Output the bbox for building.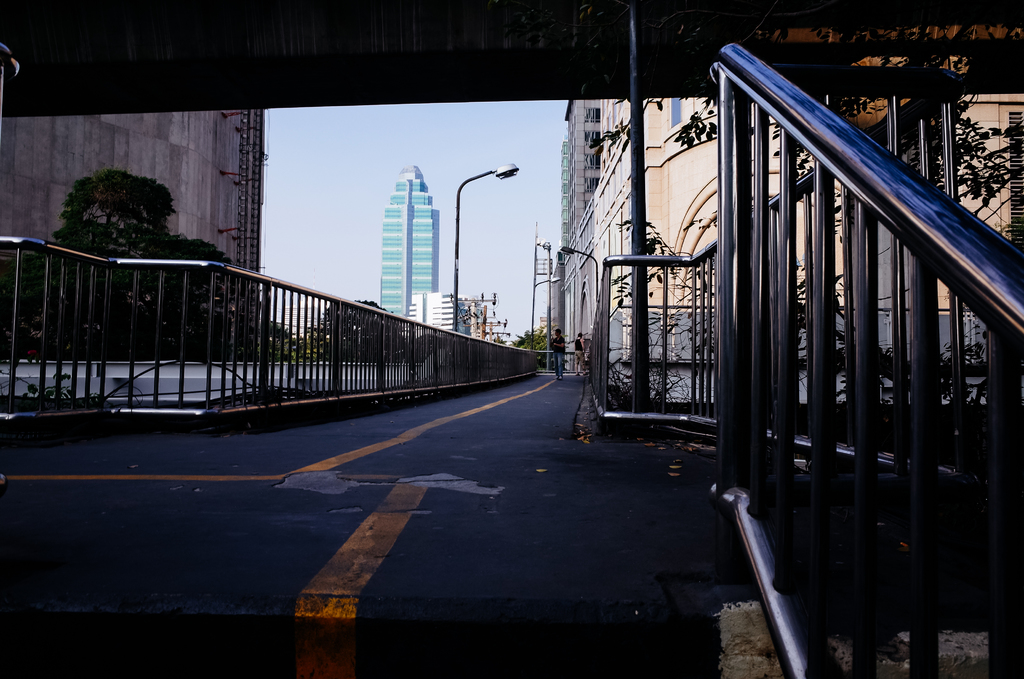
[x1=380, y1=163, x2=445, y2=322].
